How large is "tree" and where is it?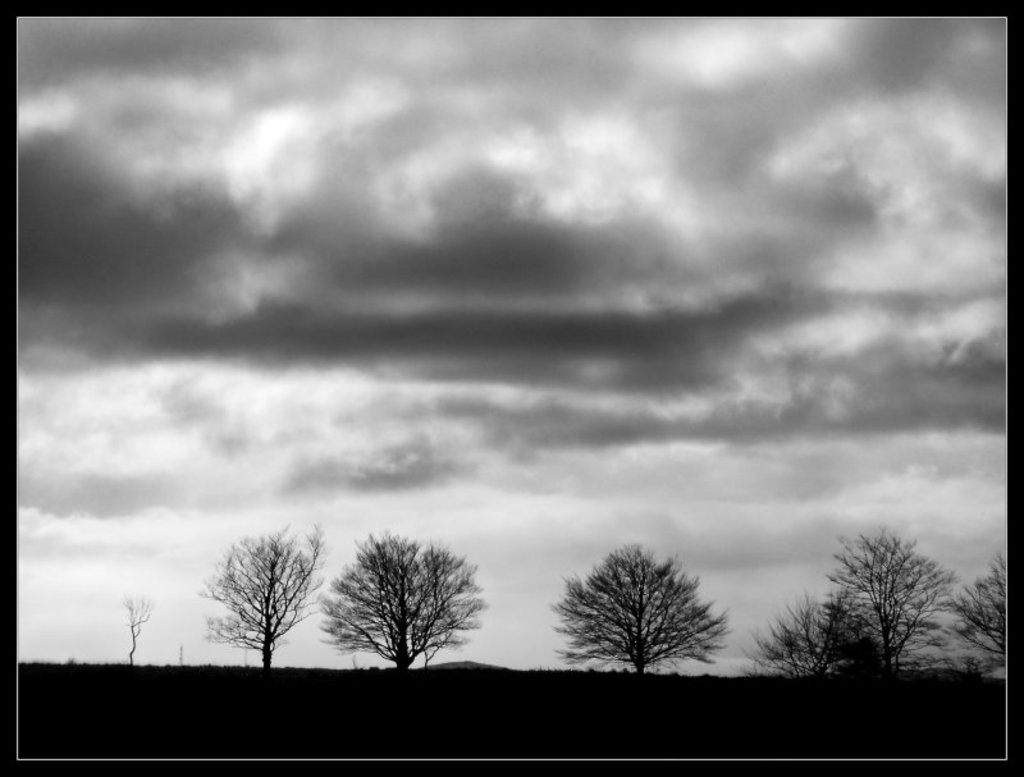
Bounding box: (left=749, top=585, right=881, bottom=681).
